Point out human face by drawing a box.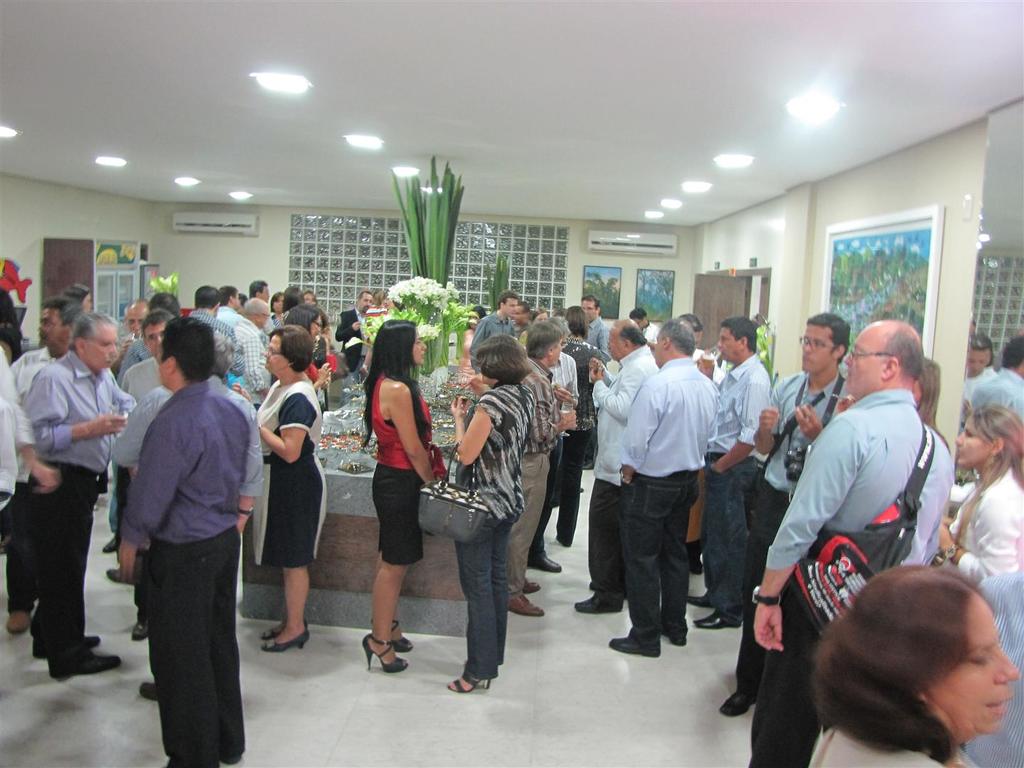
x1=414, y1=323, x2=434, y2=361.
